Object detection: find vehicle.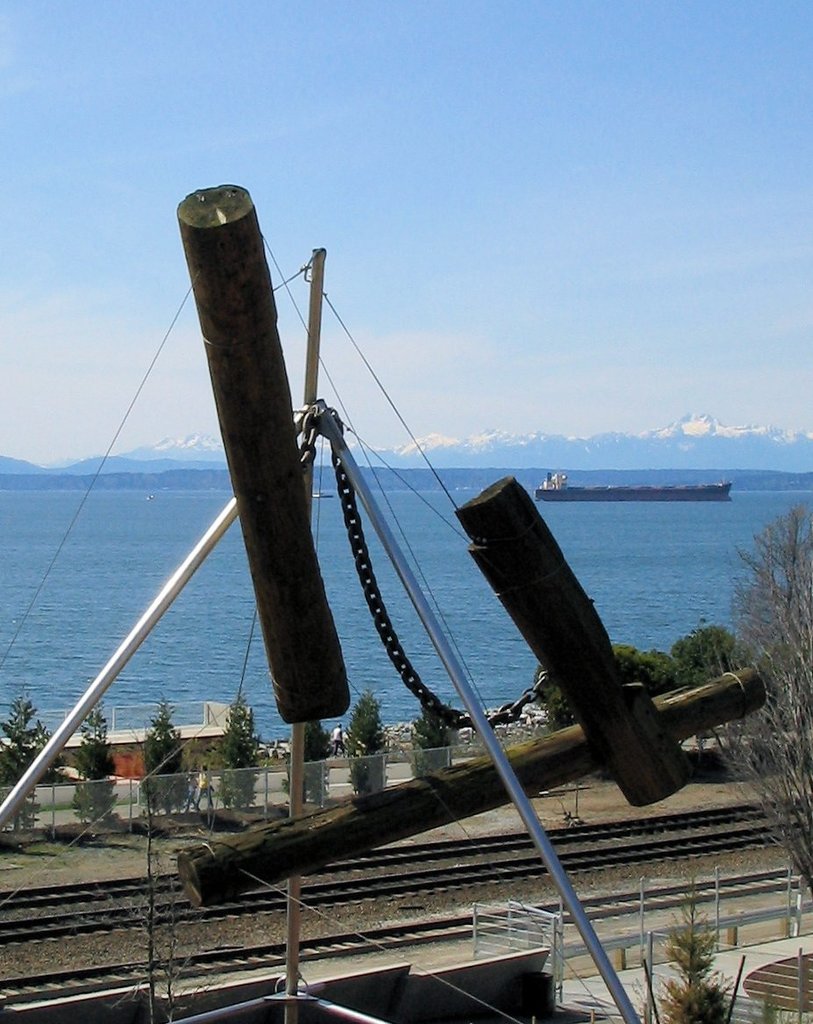
<bbox>533, 465, 732, 505</bbox>.
